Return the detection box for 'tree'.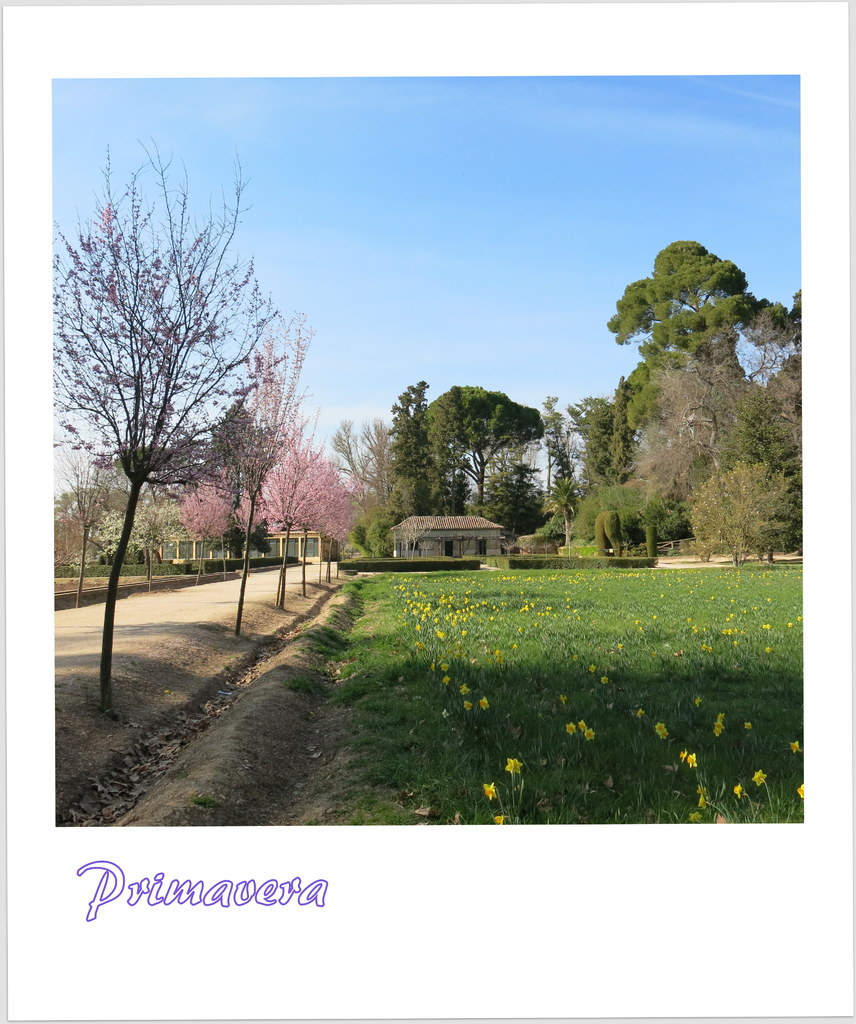
detection(760, 344, 805, 566).
